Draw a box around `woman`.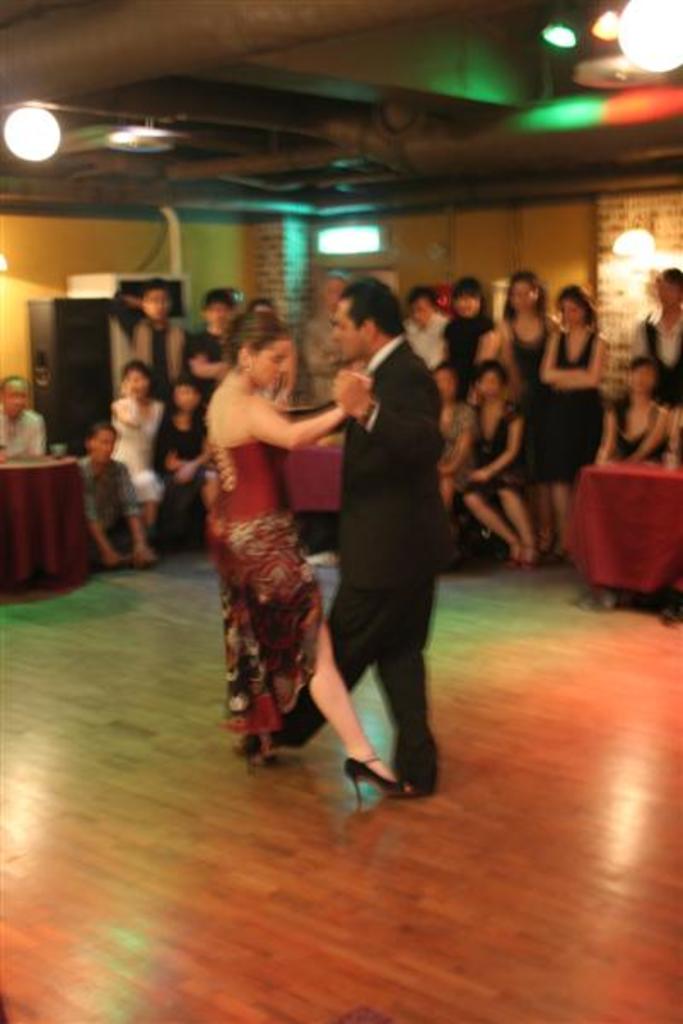
BBox(159, 372, 213, 541).
